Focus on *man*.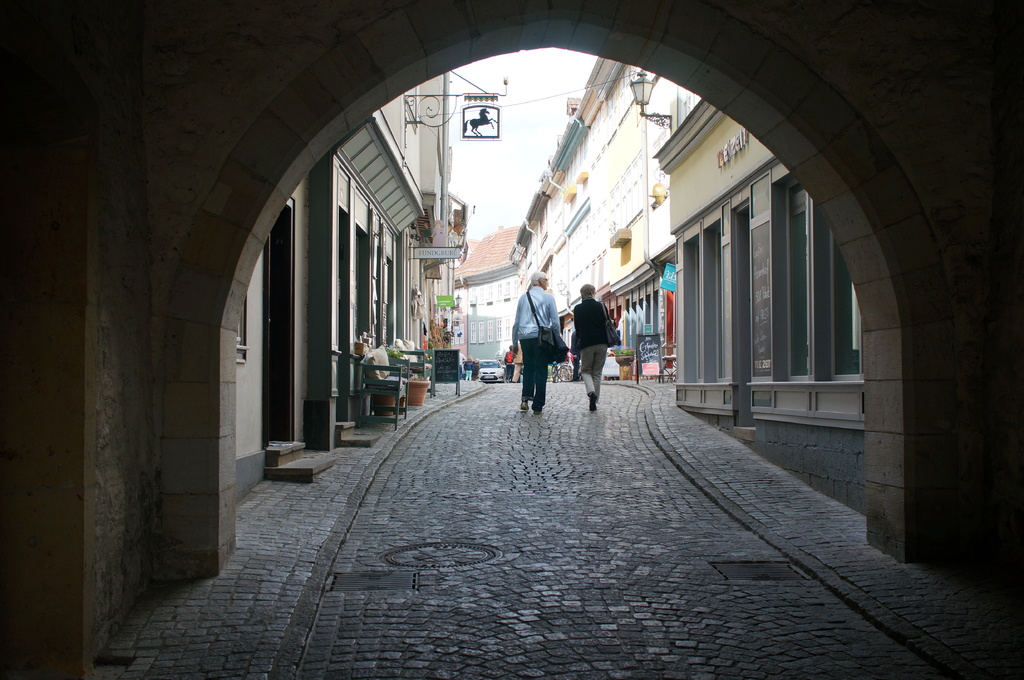
Focused at left=507, top=270, right=568, bottom=417.
